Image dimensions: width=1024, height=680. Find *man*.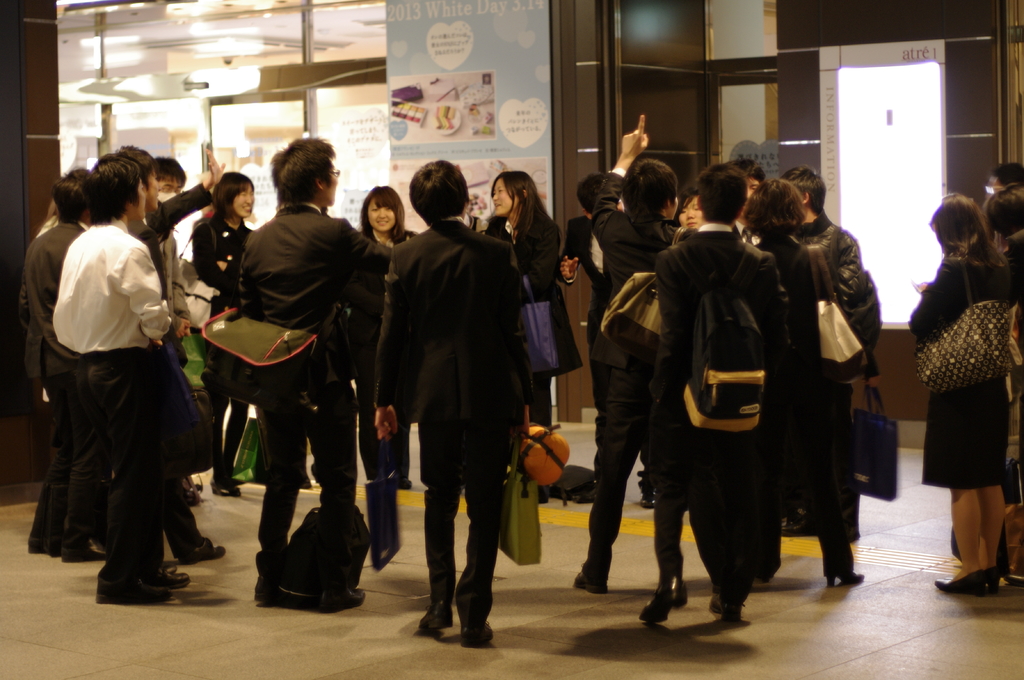
rect(638, 163, 804, 627).
